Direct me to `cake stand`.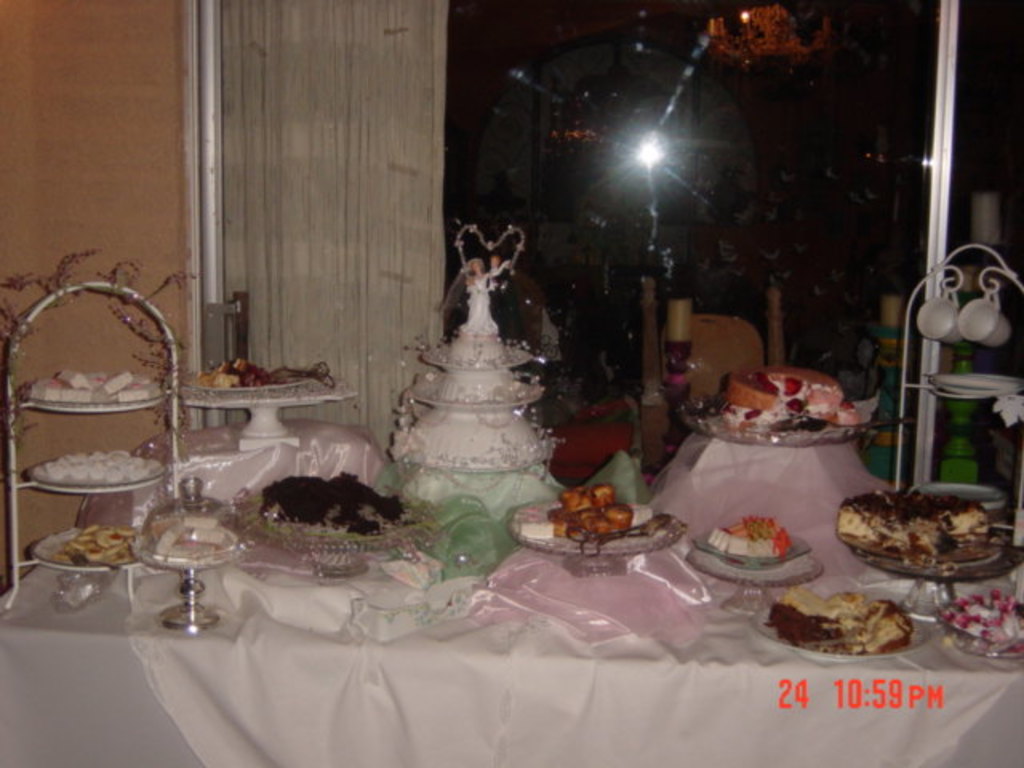
Direction: bbox=[678, 390, 866, 442].
